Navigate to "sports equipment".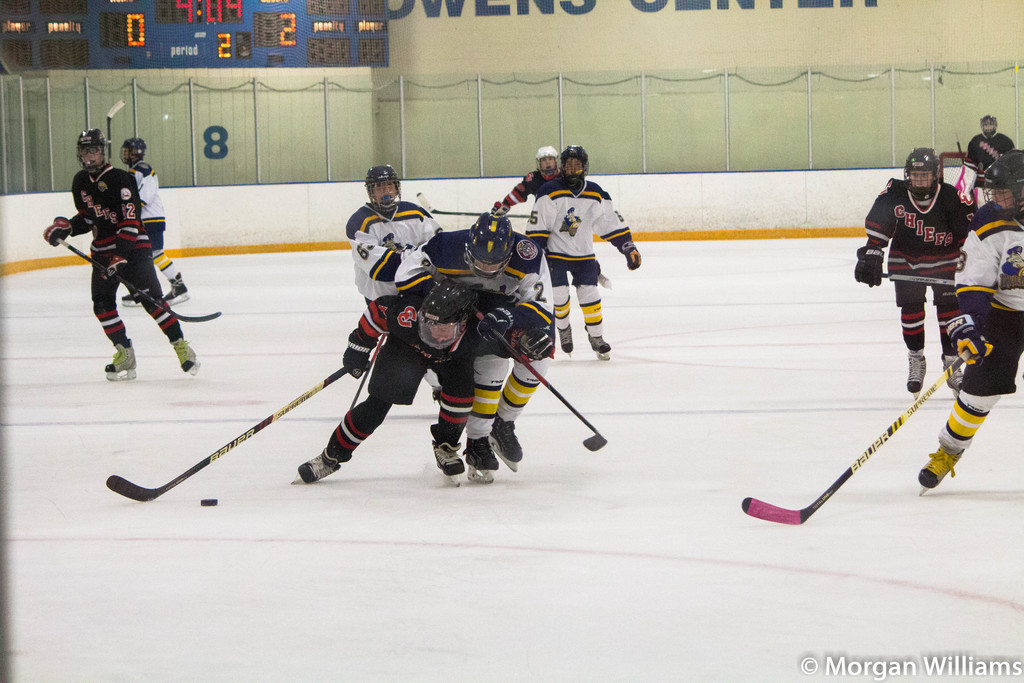
Navigation target: BBox(292, 448, 337, 484).
